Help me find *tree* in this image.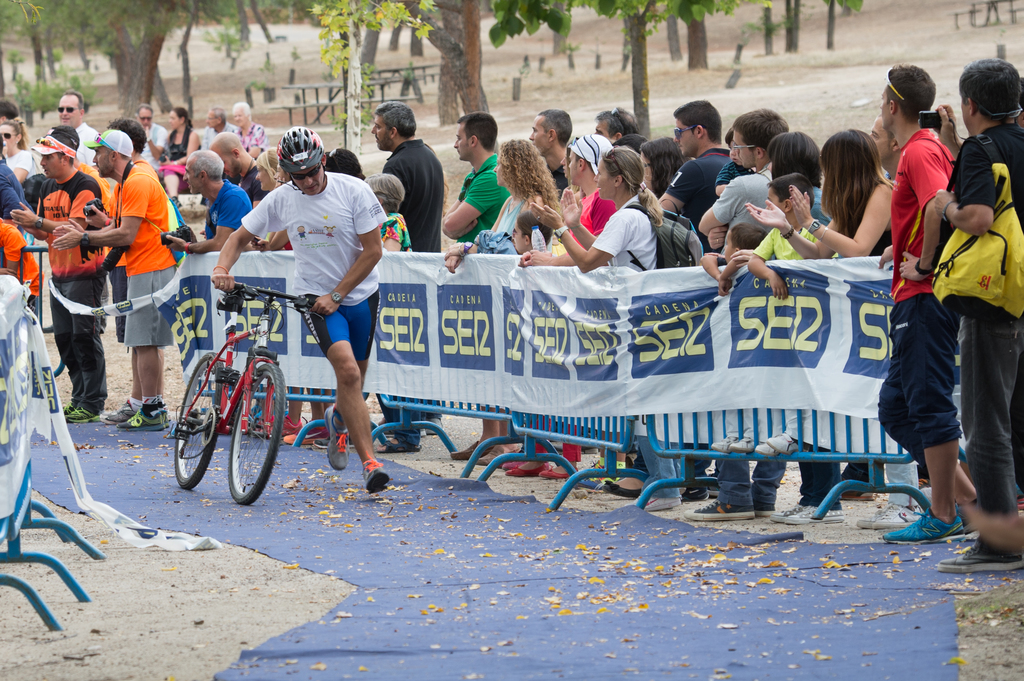
Found it: Rect(788, 0, 805, 47).
